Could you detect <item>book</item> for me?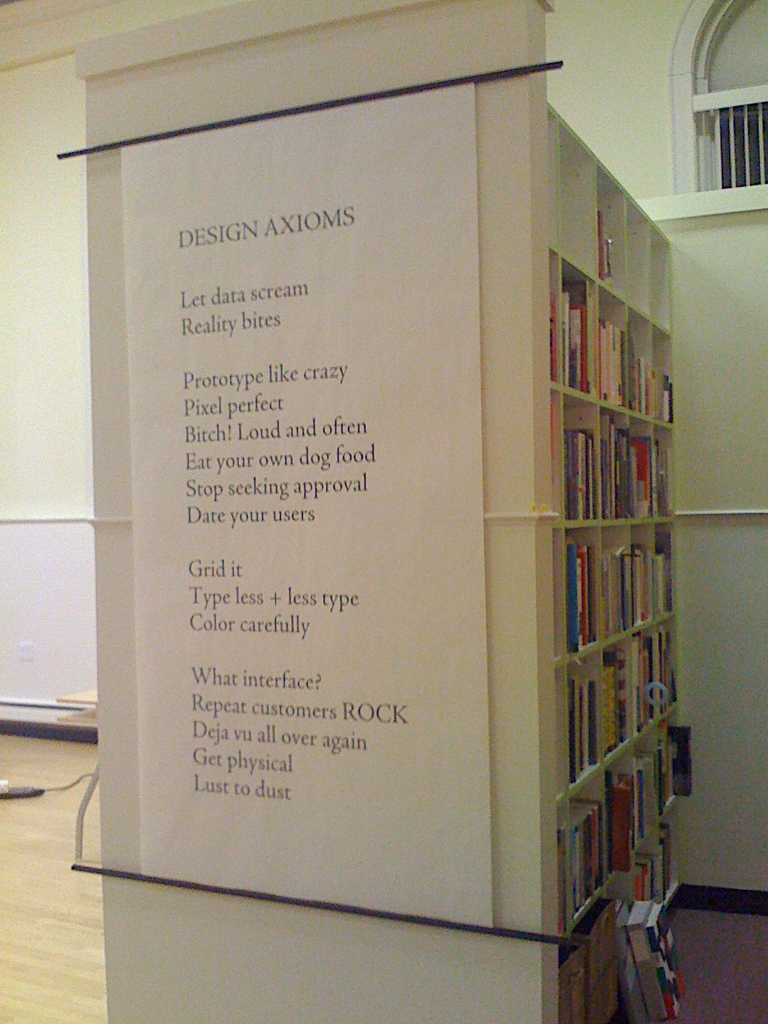
Detection result: (600,212,611,280).
